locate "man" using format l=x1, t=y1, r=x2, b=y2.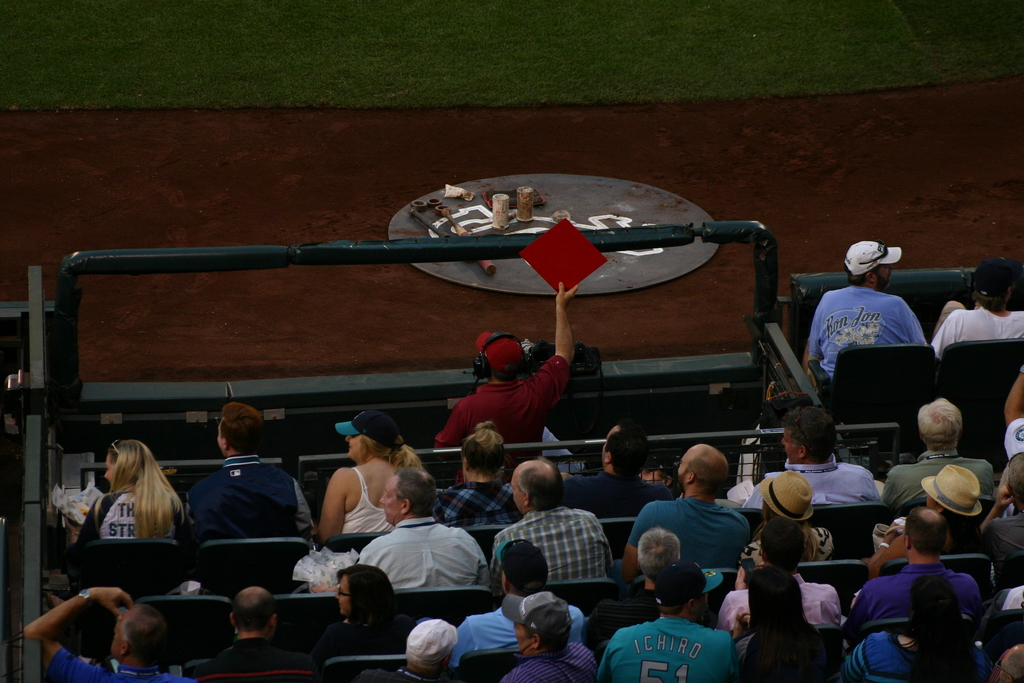
l=614, t=525, r=708, b=595.
